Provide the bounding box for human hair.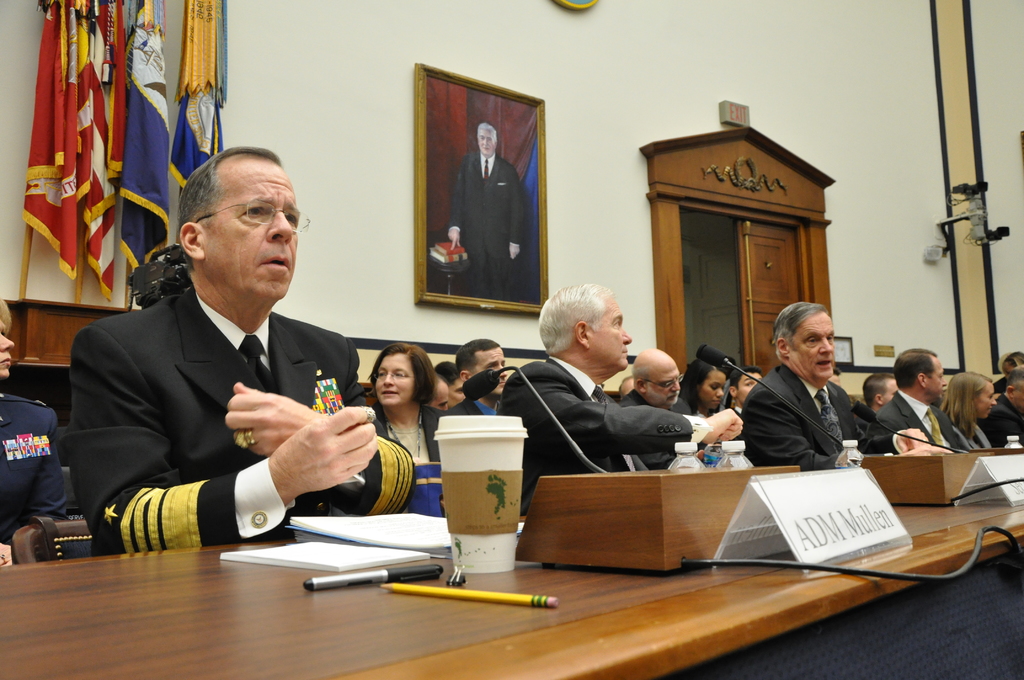
crop(678, 355, 722, 416).
